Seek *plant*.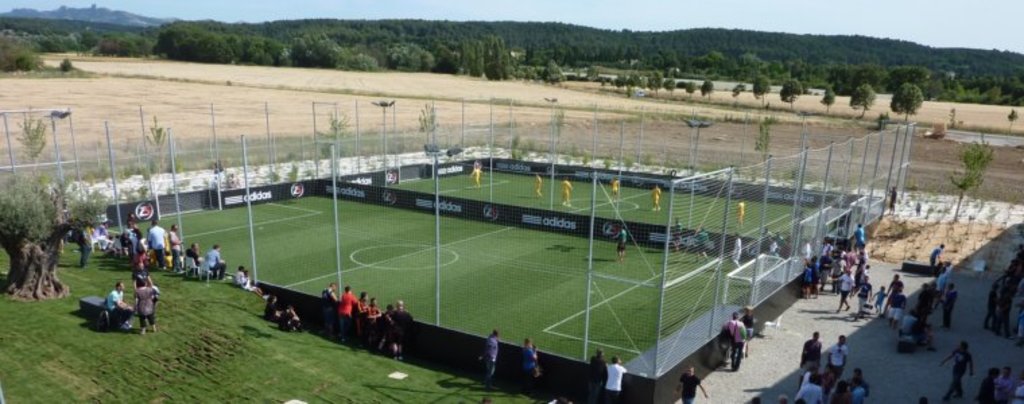
(left=139, top=163, right=152, bottom=179).
